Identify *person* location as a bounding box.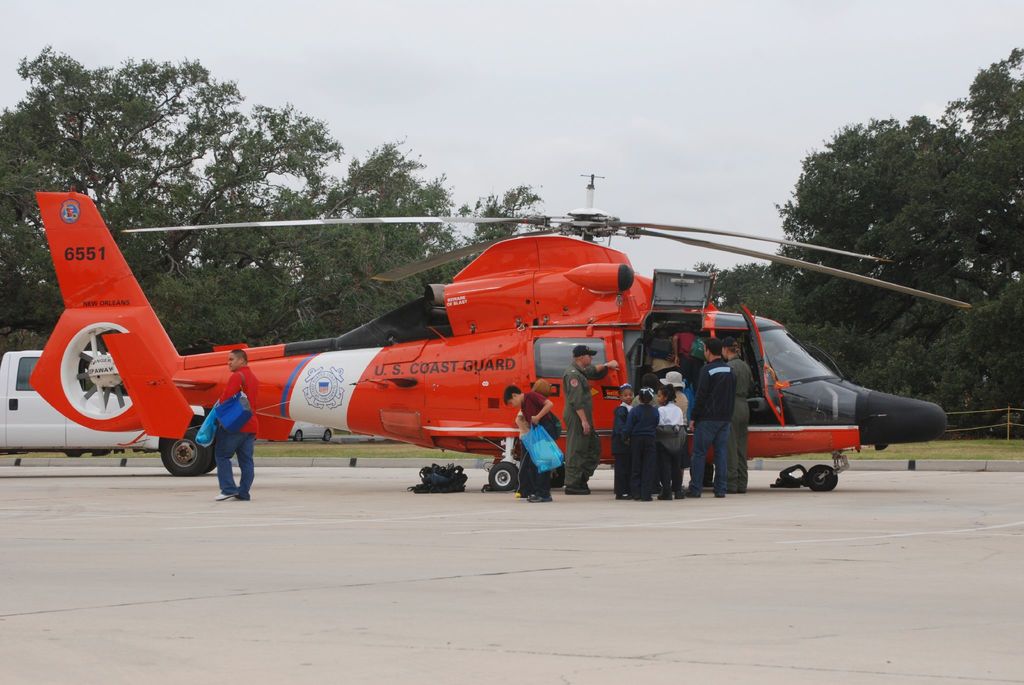
left=566, top=344, right=621, bottom=487.
